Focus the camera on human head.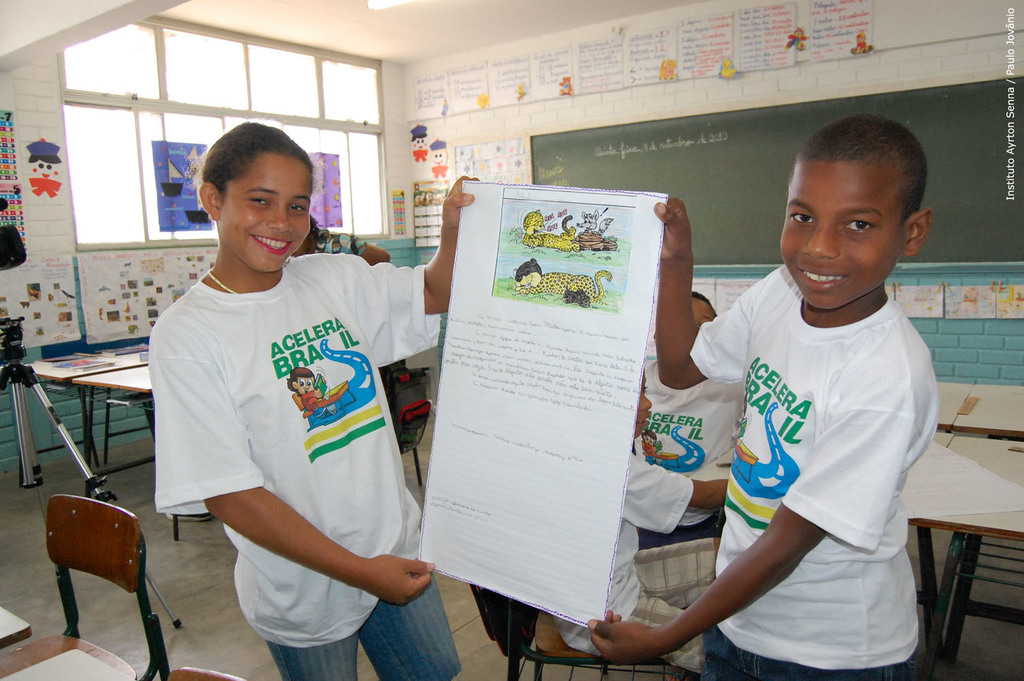
Focus region: (199, 119, 309, 274).
